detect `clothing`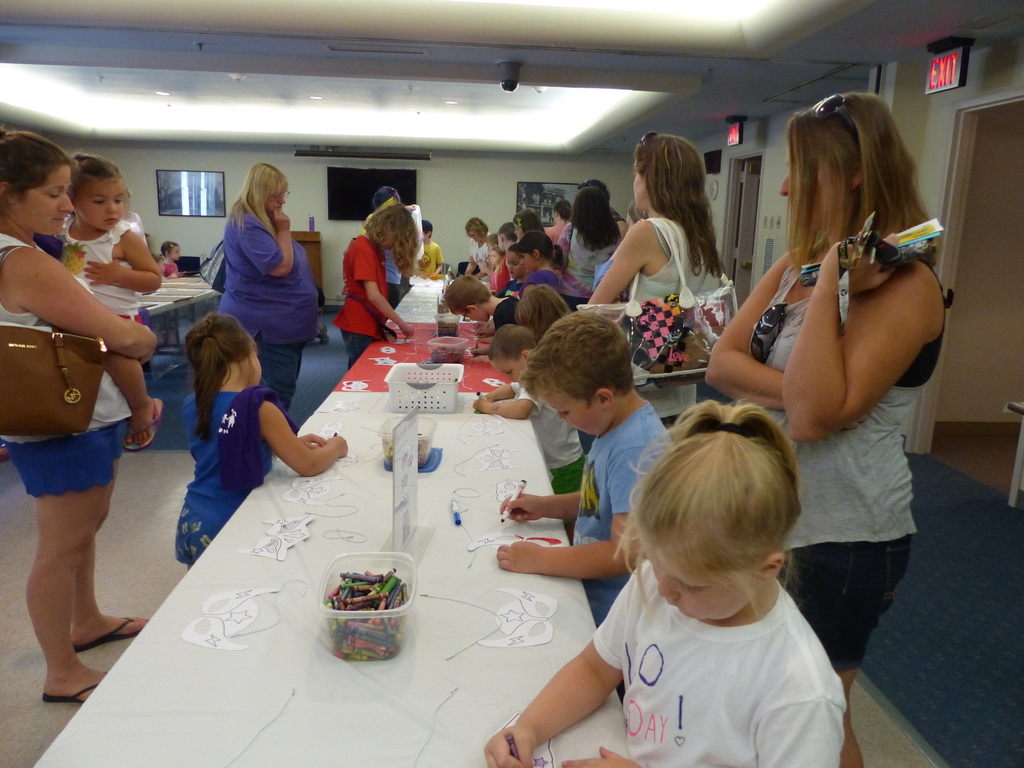
box(545, 221, 566, 243)
